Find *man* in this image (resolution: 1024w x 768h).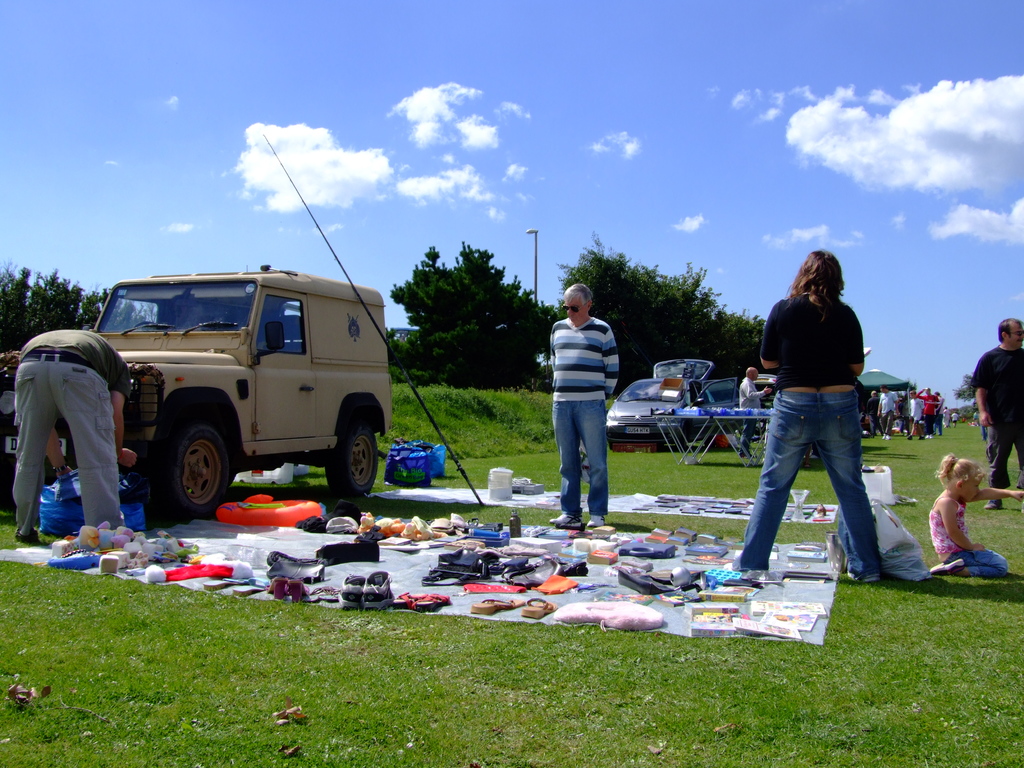
<region>546, 283, 620, 527</region>.
